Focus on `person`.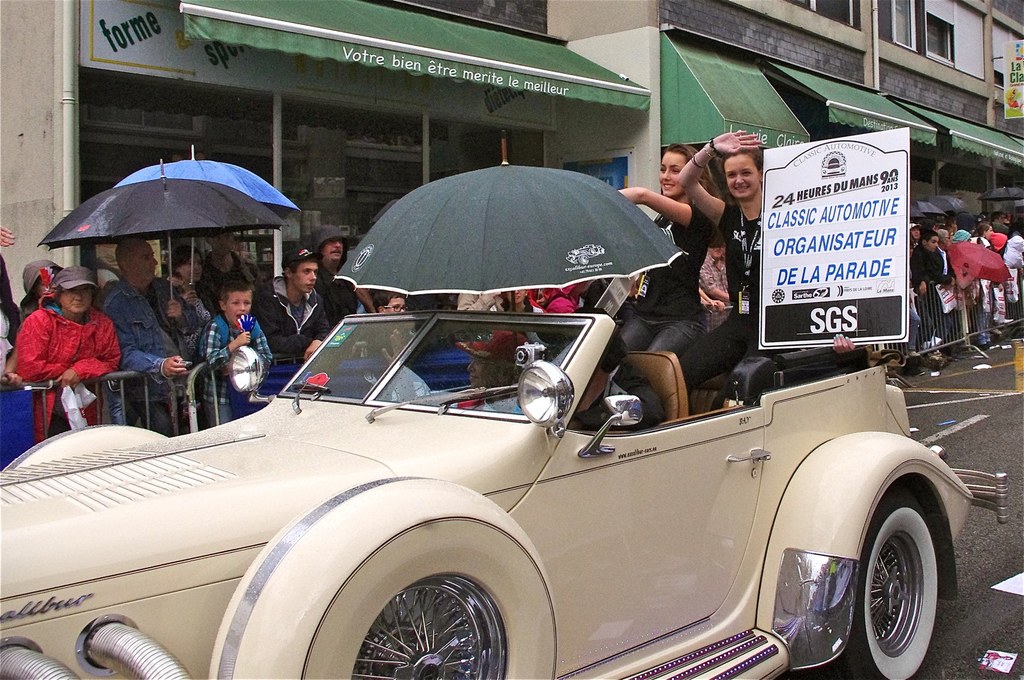
Focused at 163 241 216 358.
